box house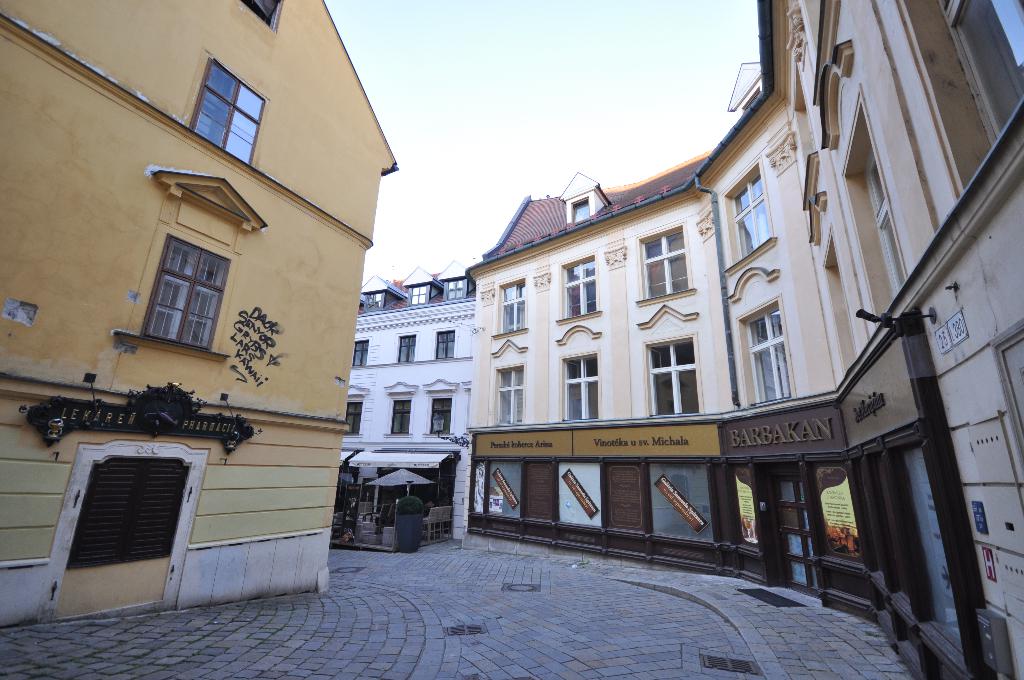
detection(756, 0, 1023, 679)
